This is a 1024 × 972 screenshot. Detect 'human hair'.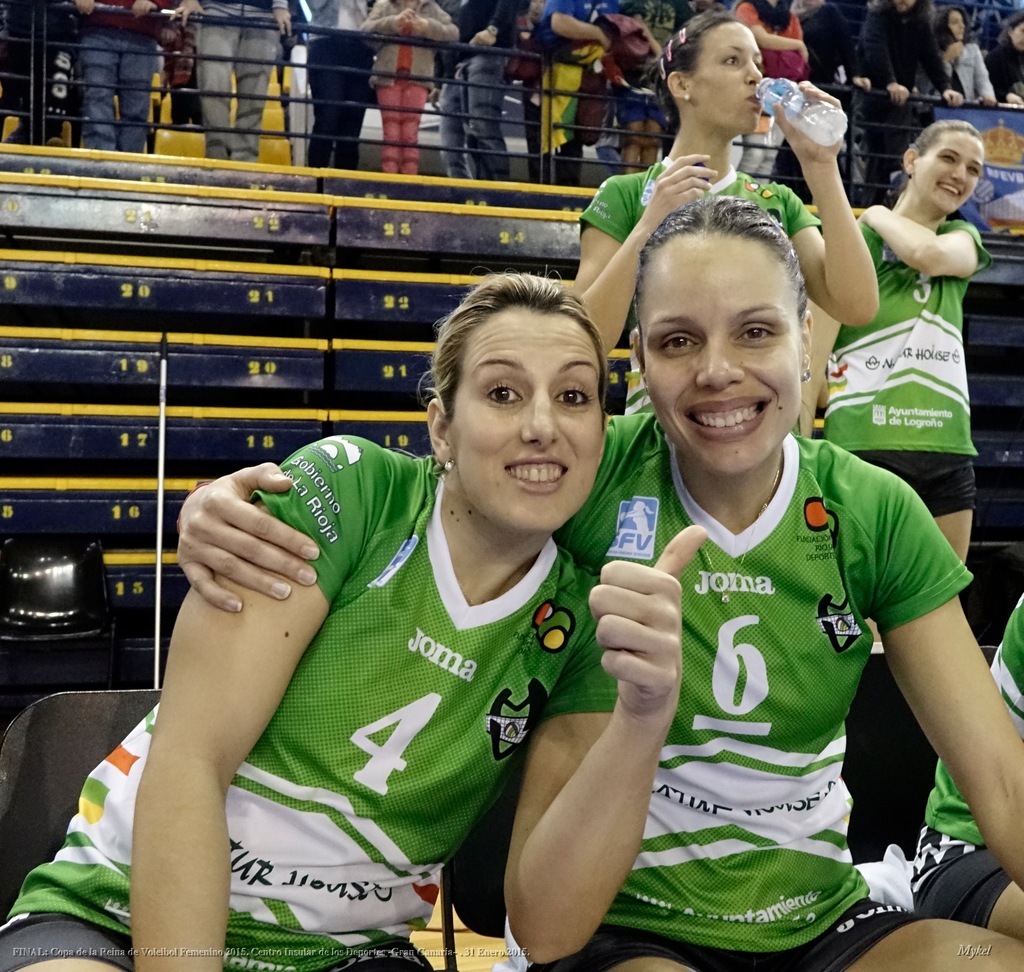
bbox(929, 0, 959, 47).
